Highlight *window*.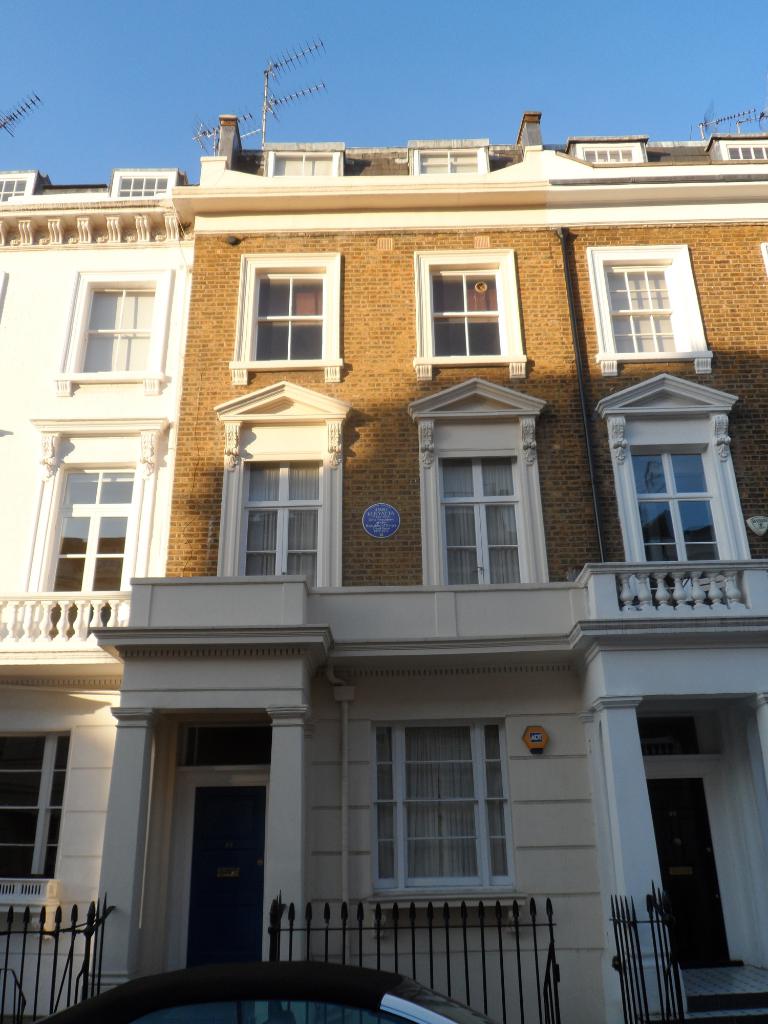
Highlighted region: [left=0, top=729, right=66, bottom=879].
